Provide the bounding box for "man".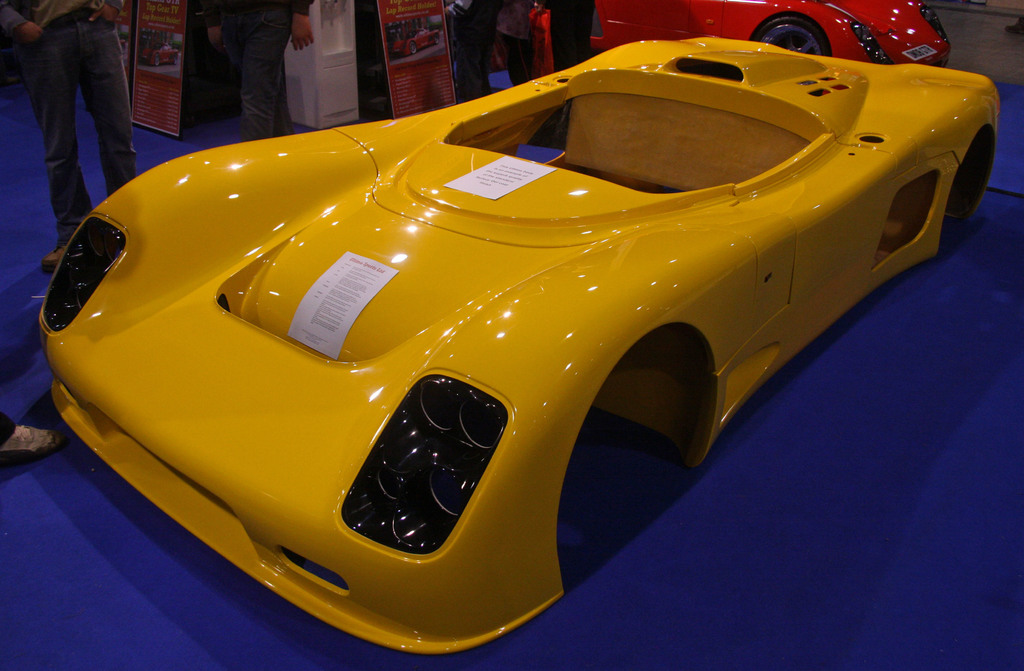
left=0, top=0, right=134, bottom=269.
